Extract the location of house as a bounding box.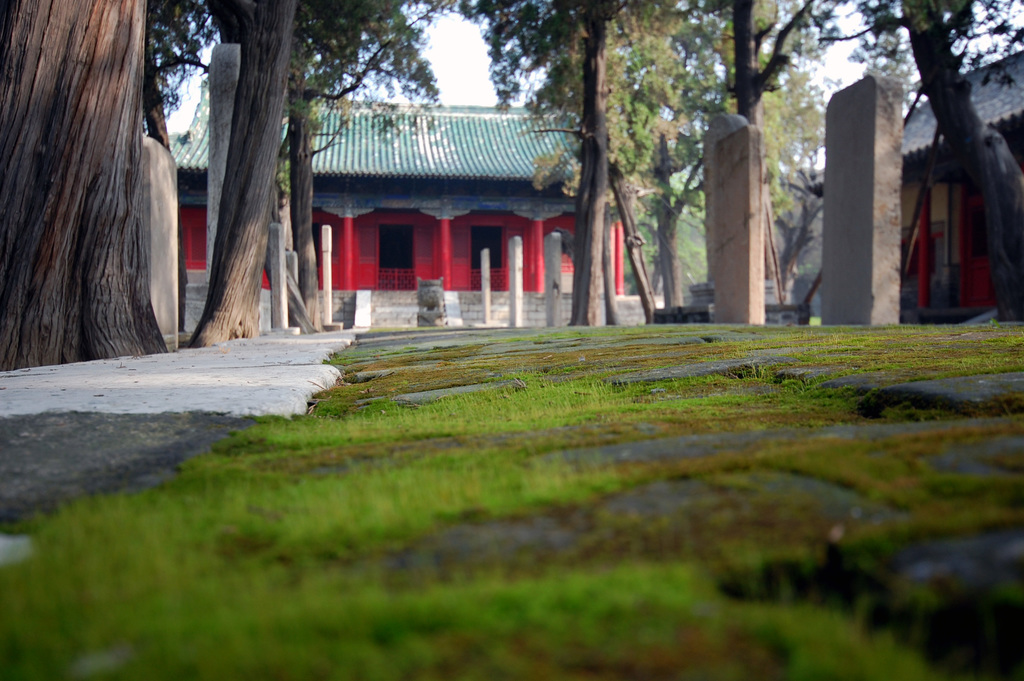
{"left": 860, "top": 47, "right": 1023, "bottom": 313}.
